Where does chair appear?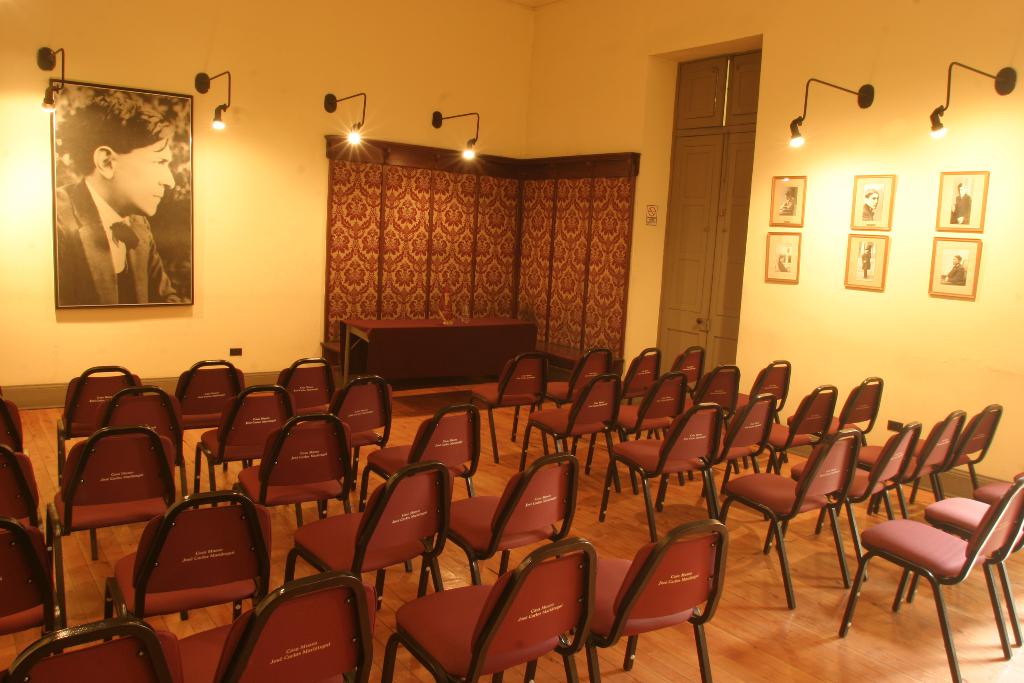
Appears at 831/474/1023/682.
